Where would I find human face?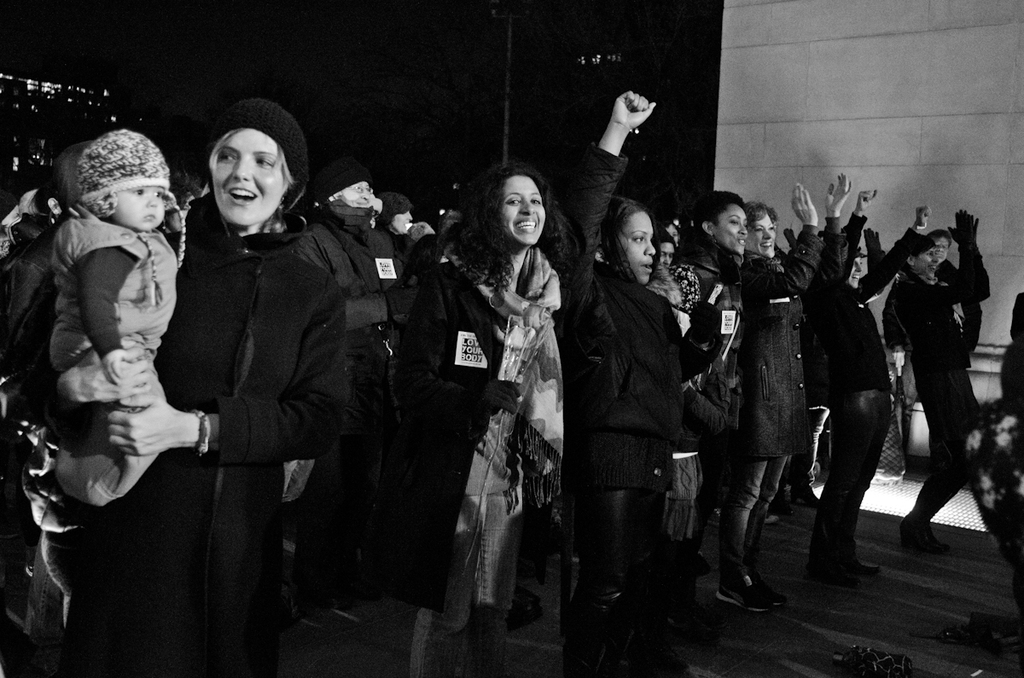
At 118, 187, 164, 230.
